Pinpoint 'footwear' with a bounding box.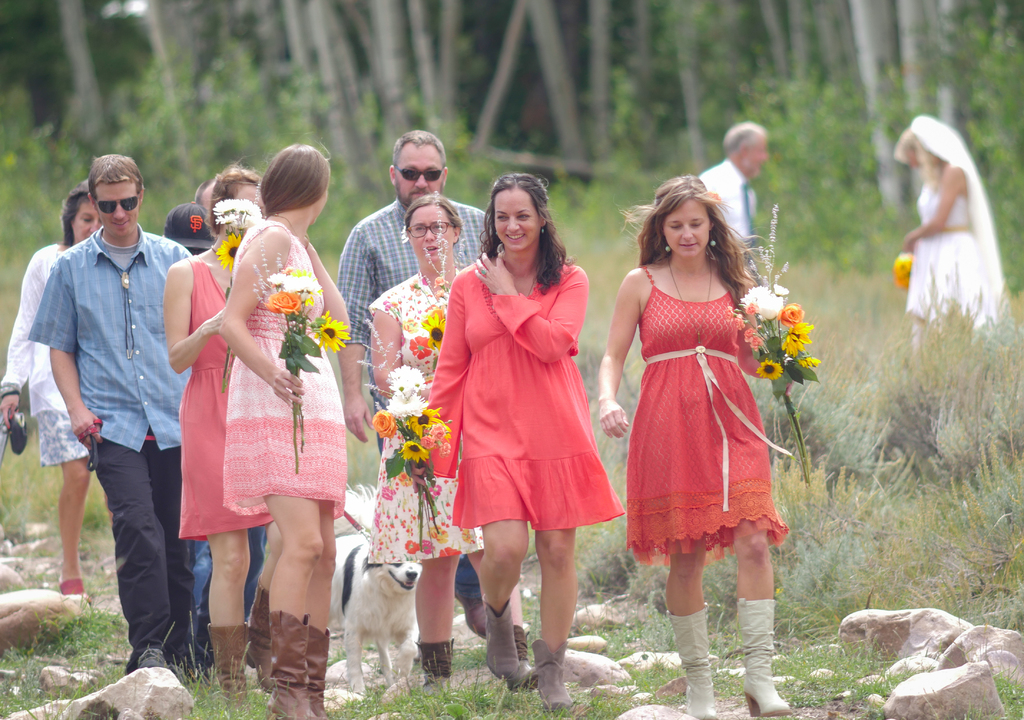
[241, 579, 277, 694].
